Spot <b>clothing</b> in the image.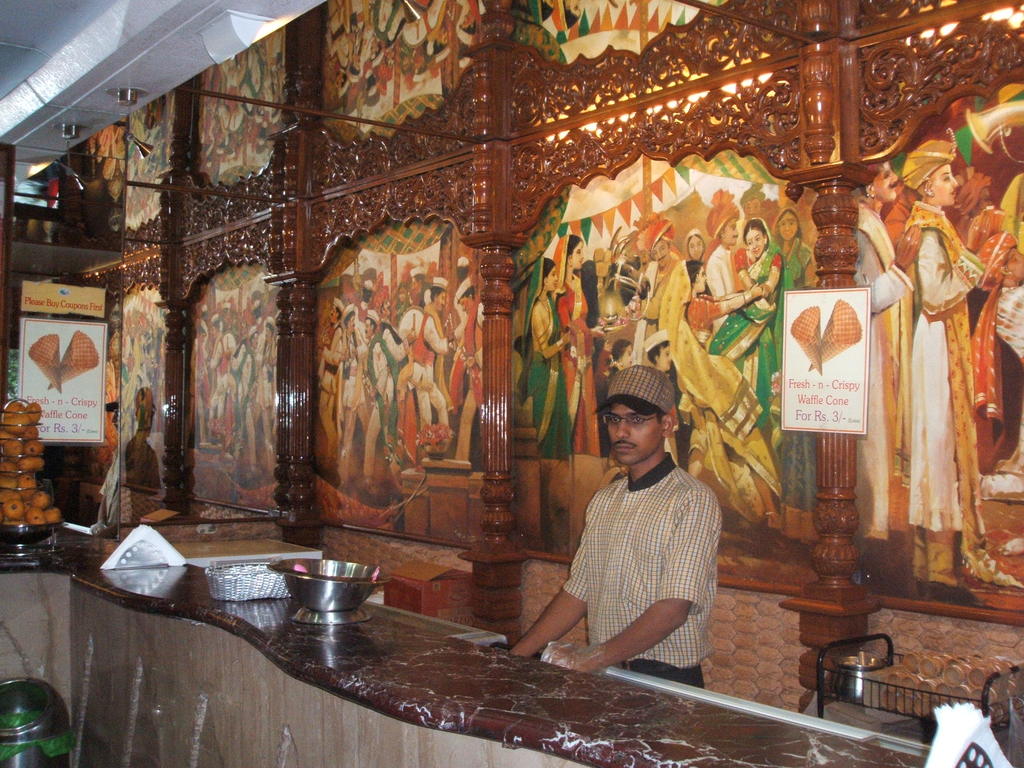
<b>clothing</b> found at [630,257,669,379].
